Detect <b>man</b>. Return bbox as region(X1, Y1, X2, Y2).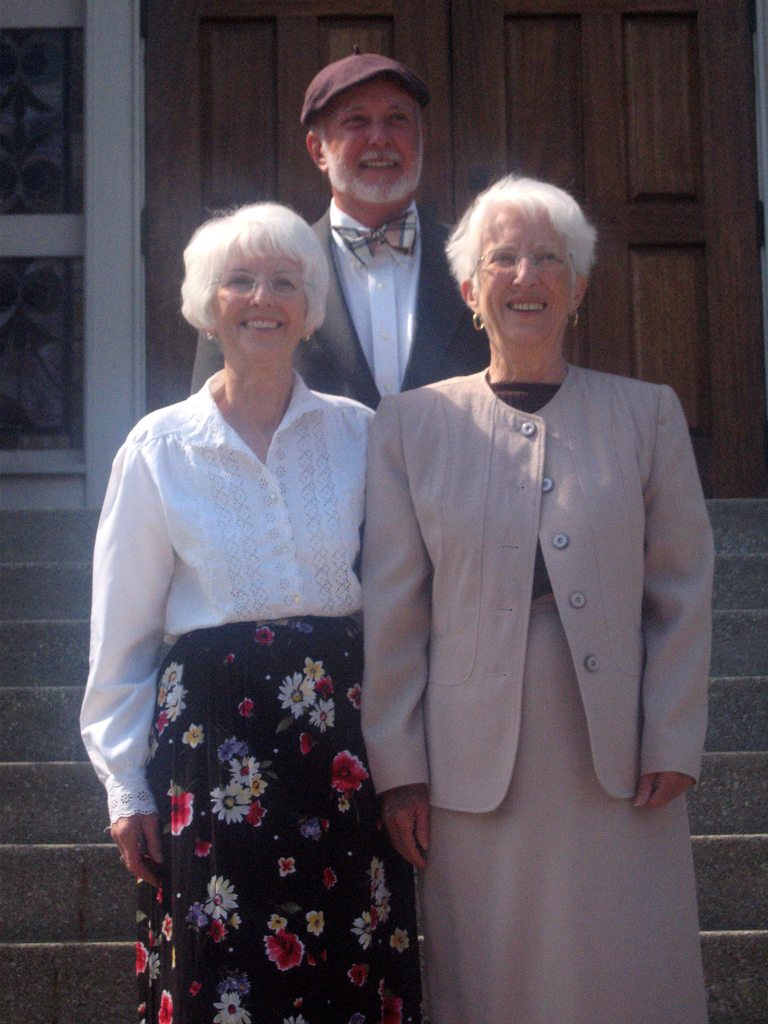
region(180, 44, 493, 579).
